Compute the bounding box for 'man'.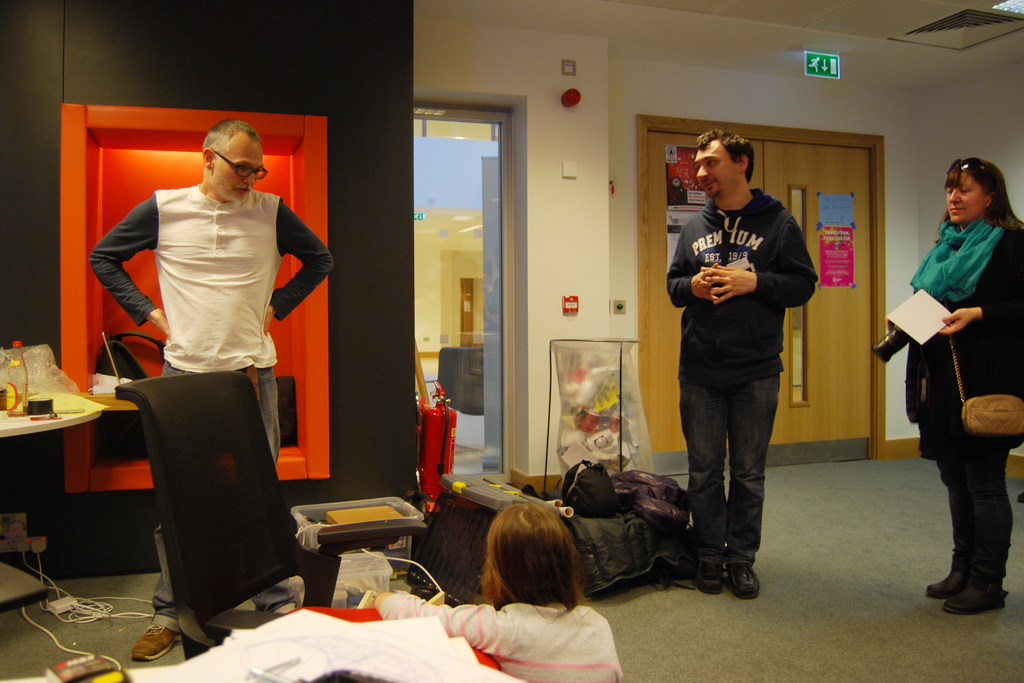
<region>668, 135, 827, 595</region>.
